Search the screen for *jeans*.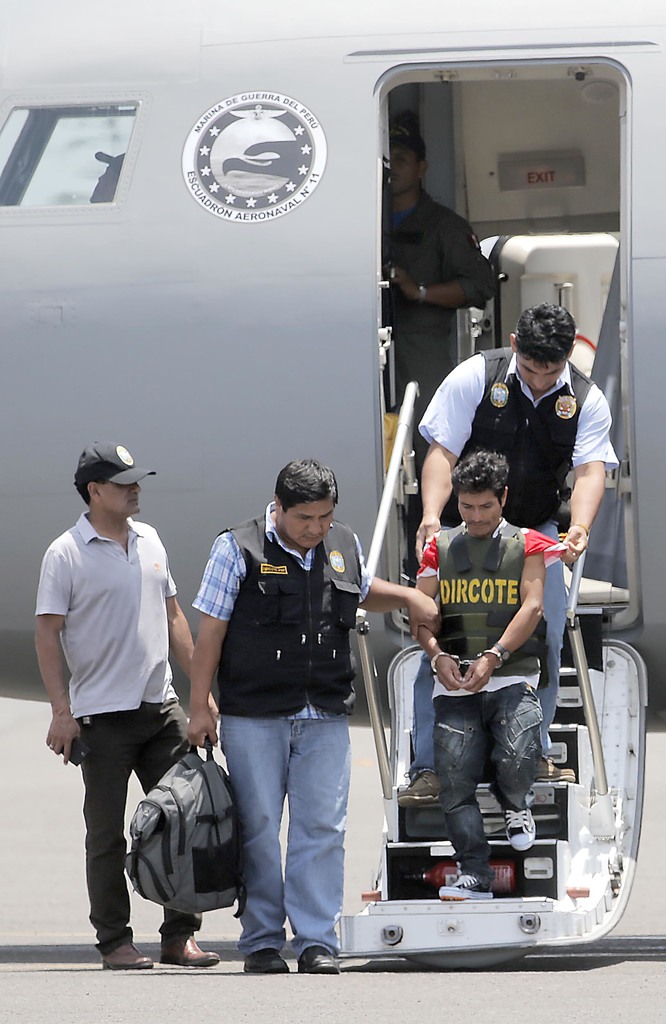
Found at [x1=230, y1=720, x2=355, y2=967].
